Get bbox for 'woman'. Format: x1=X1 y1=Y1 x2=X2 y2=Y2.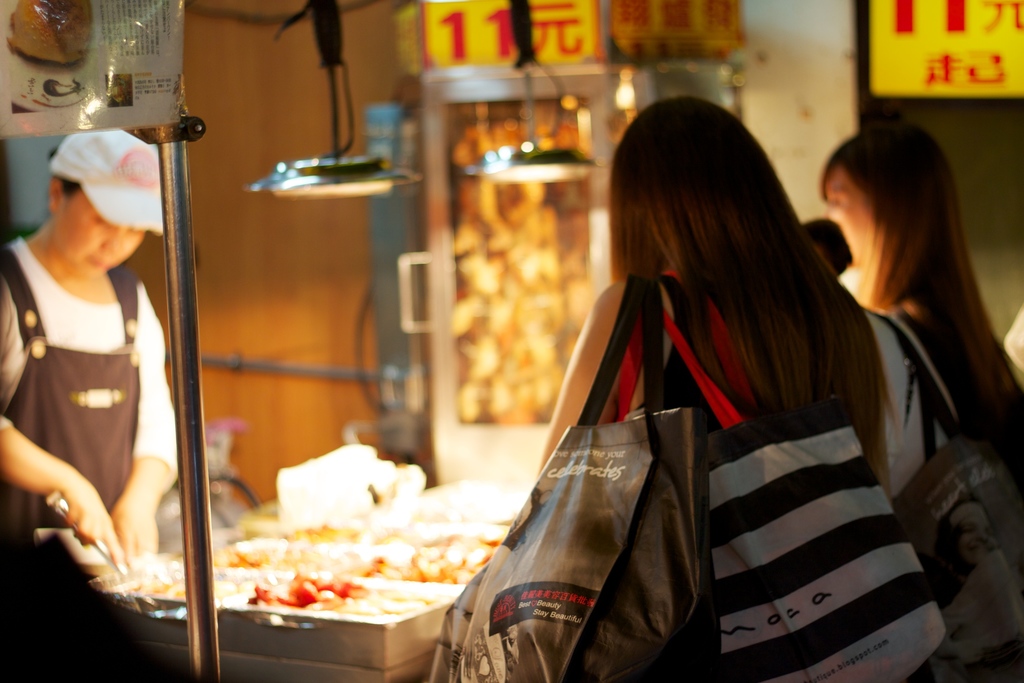
x1=533 y1=99 x2=1007 y2=682.
